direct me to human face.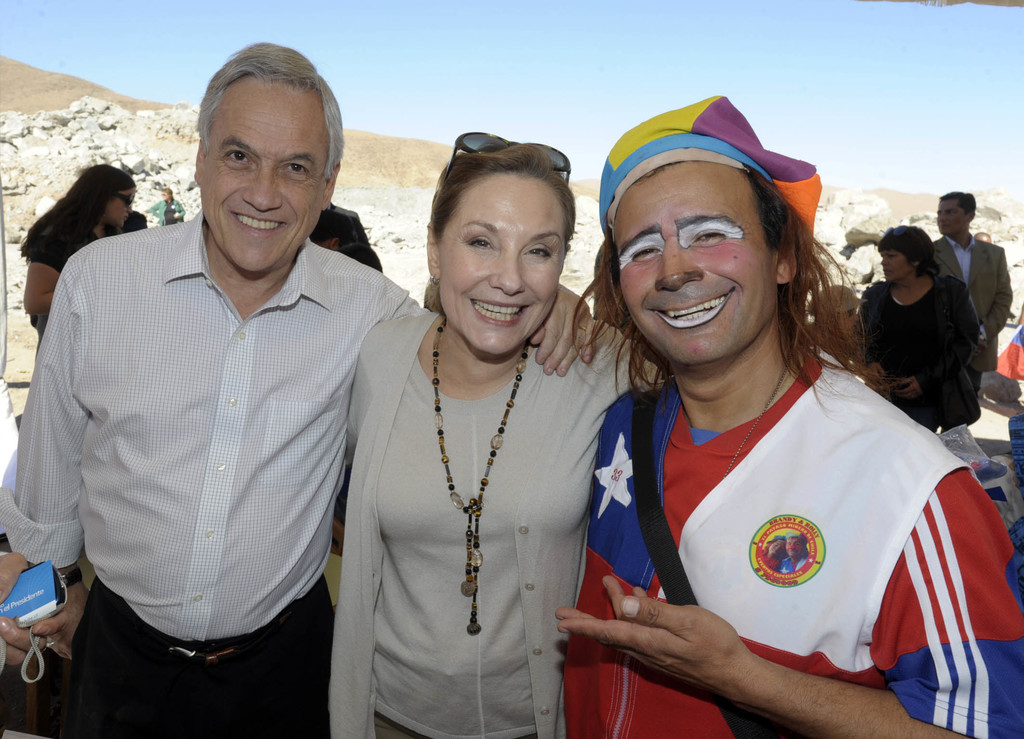
Direction: [198,91,325,272].
